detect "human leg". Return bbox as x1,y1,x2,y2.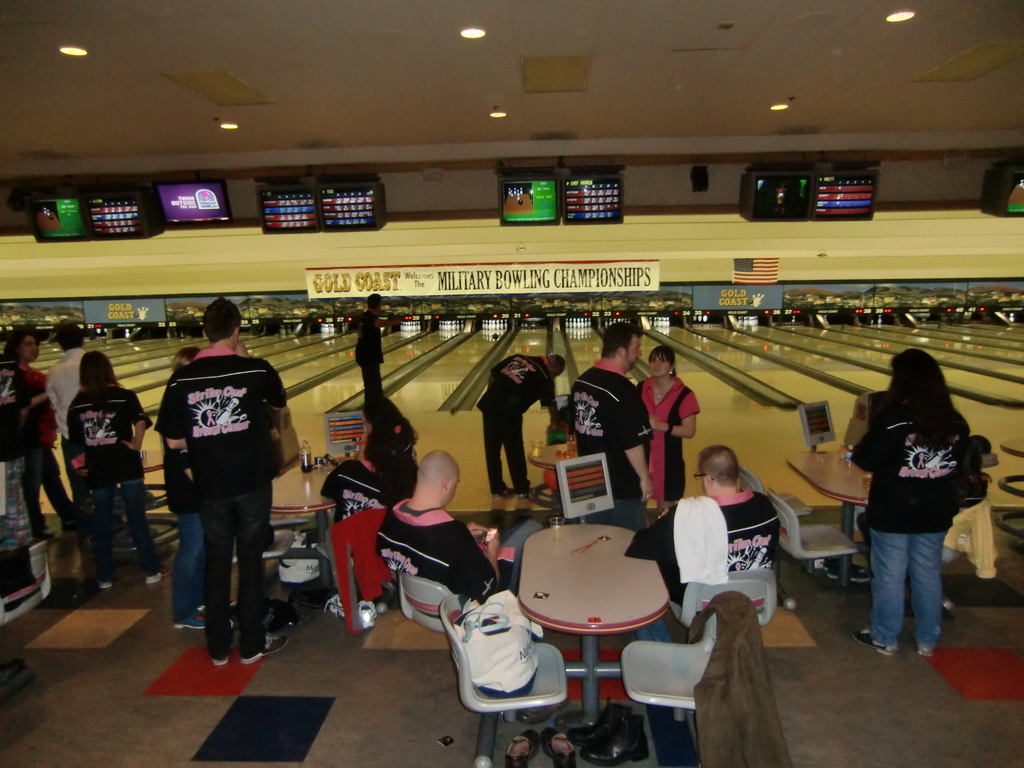
479,410,502,499.
